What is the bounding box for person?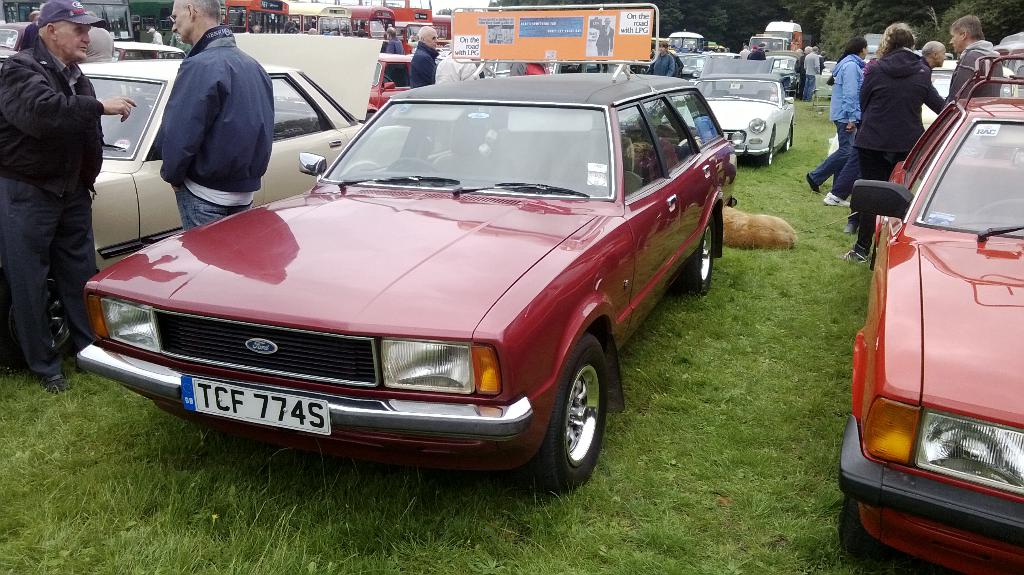
box=[9, 0, 110, 391].
